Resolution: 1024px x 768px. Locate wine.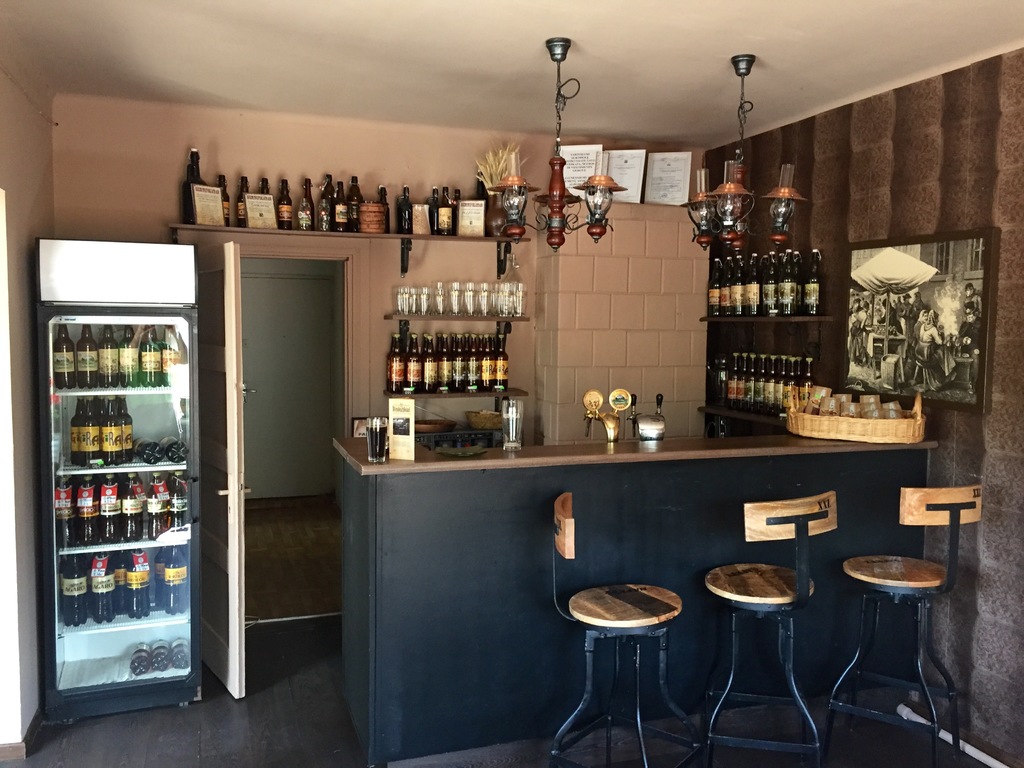
[left=278, top=179, right=290, bottom=227].
